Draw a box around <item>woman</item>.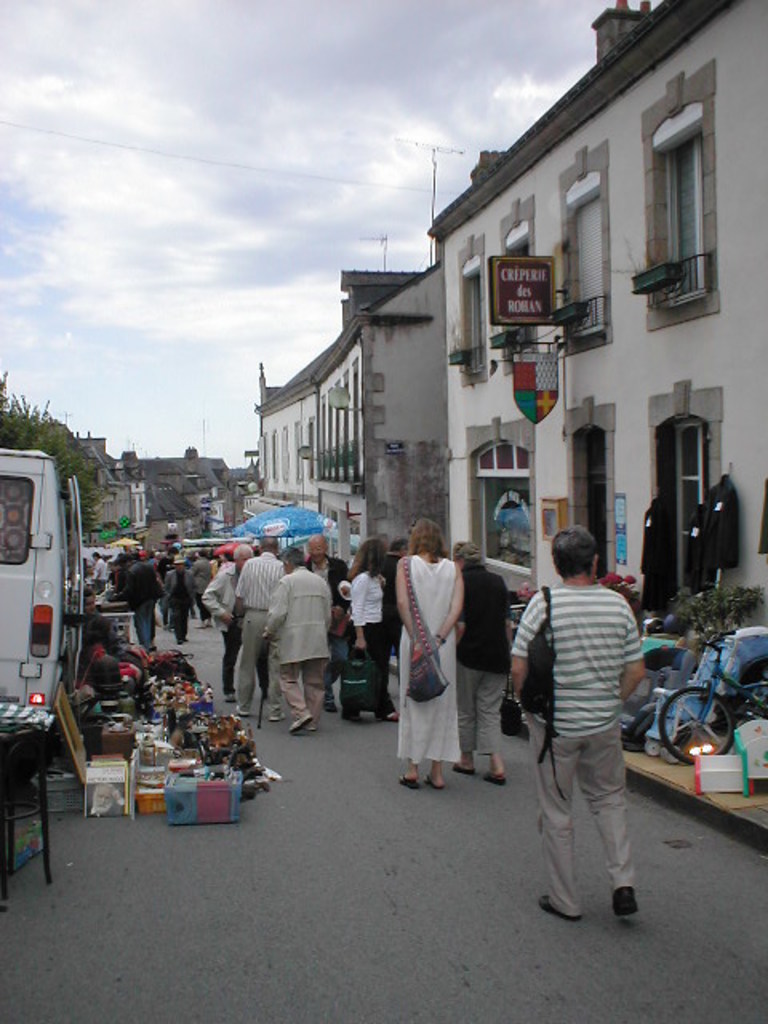
detection(397, 549, 474, 774).
